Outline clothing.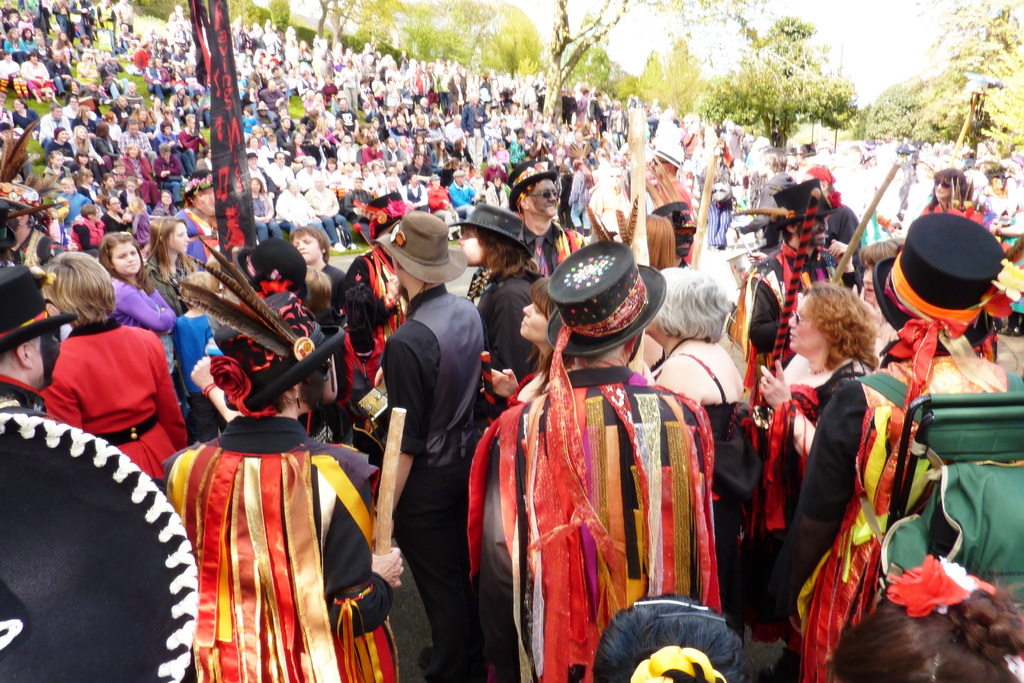
Outline: left=485, top=264, right=556, bottom=361.
